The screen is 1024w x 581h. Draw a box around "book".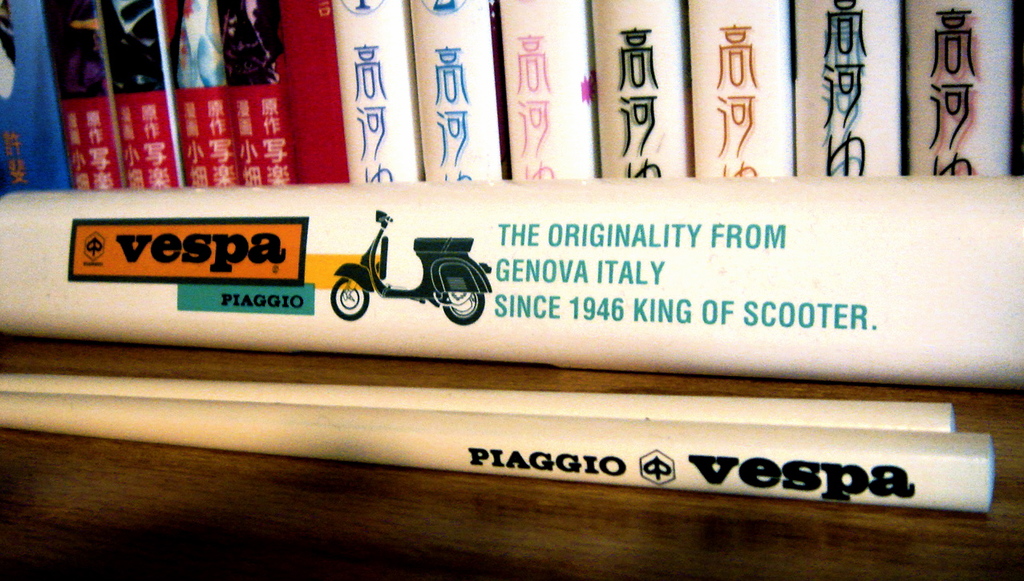
<box>591,0,685,180</box>.
